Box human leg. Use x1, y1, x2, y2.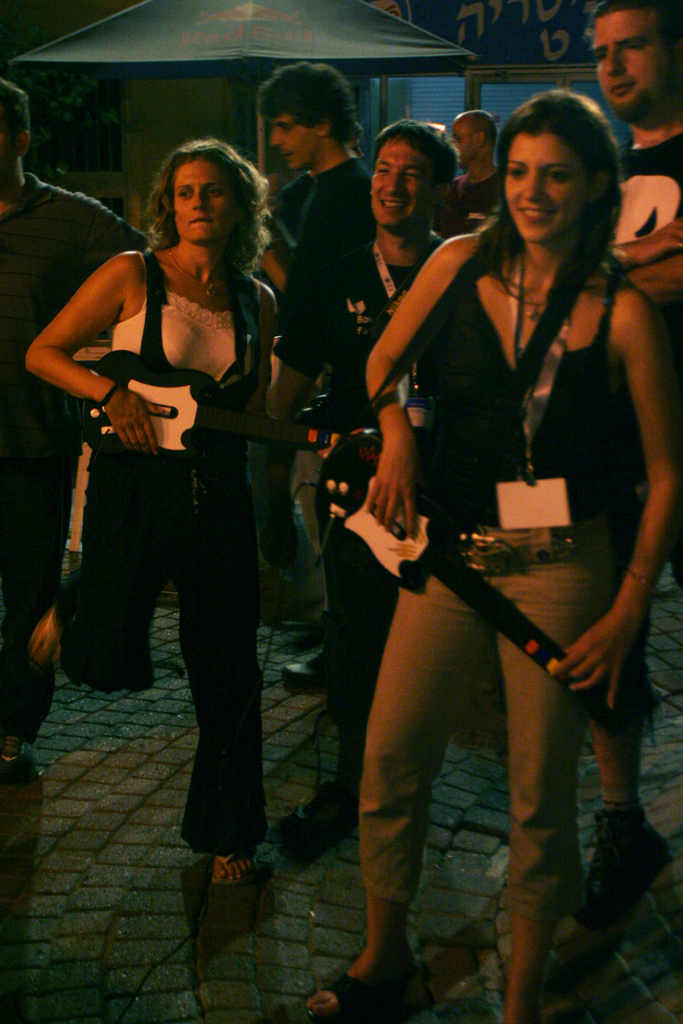
484, 538, 597, 1017.
